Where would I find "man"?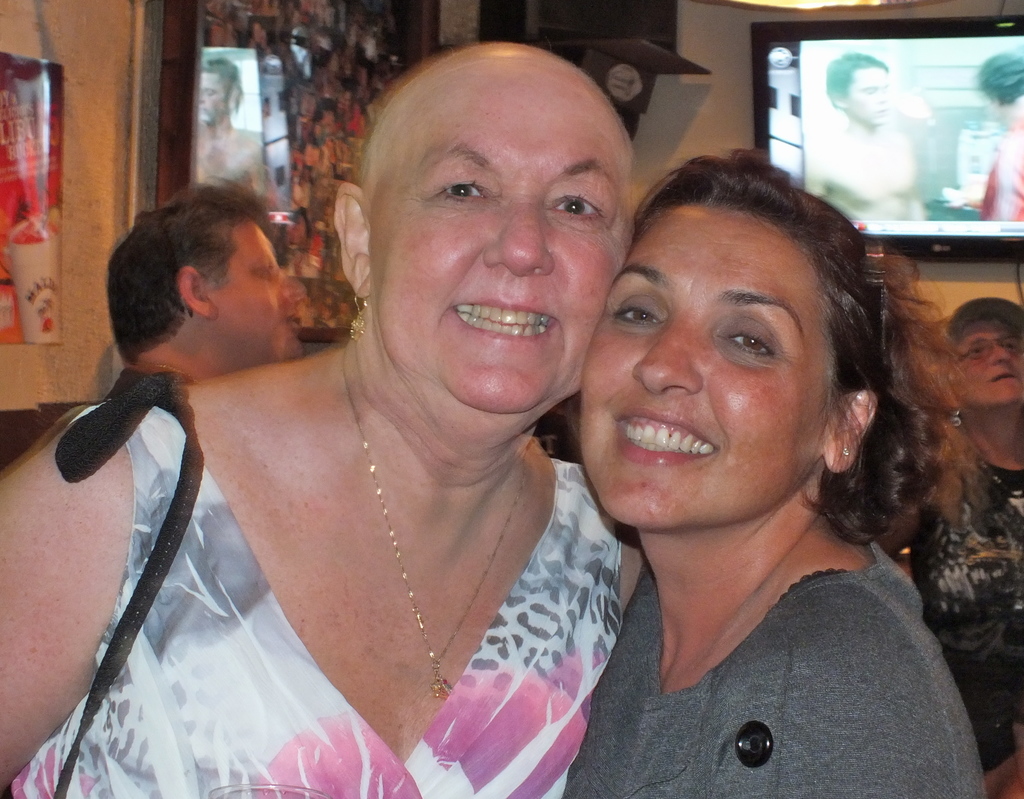
At <bbox>45, 86, 703, 787</bbox>.
